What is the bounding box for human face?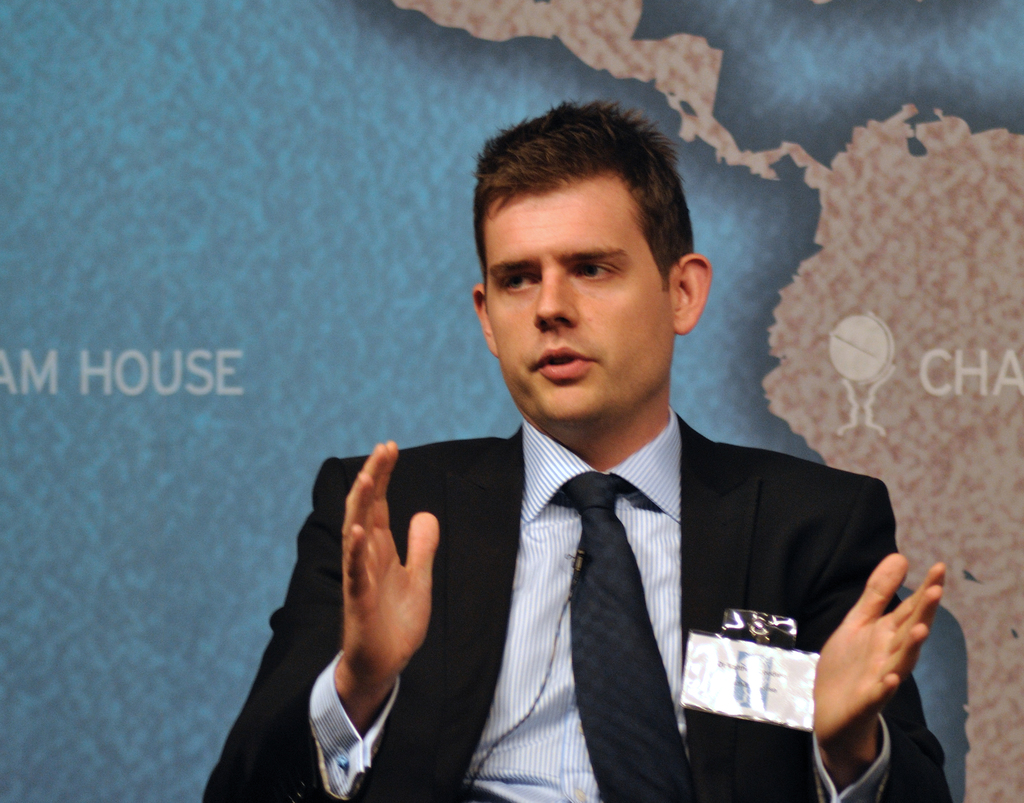
(474, 143, 684, 436).
